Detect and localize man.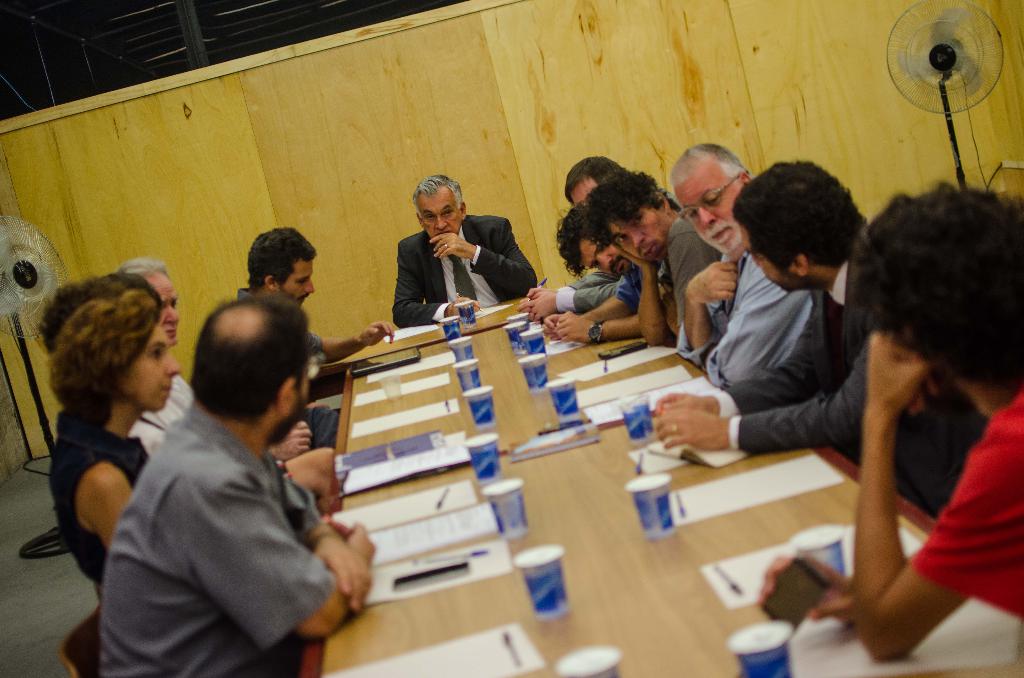
Localized at 387 166 536 327.
